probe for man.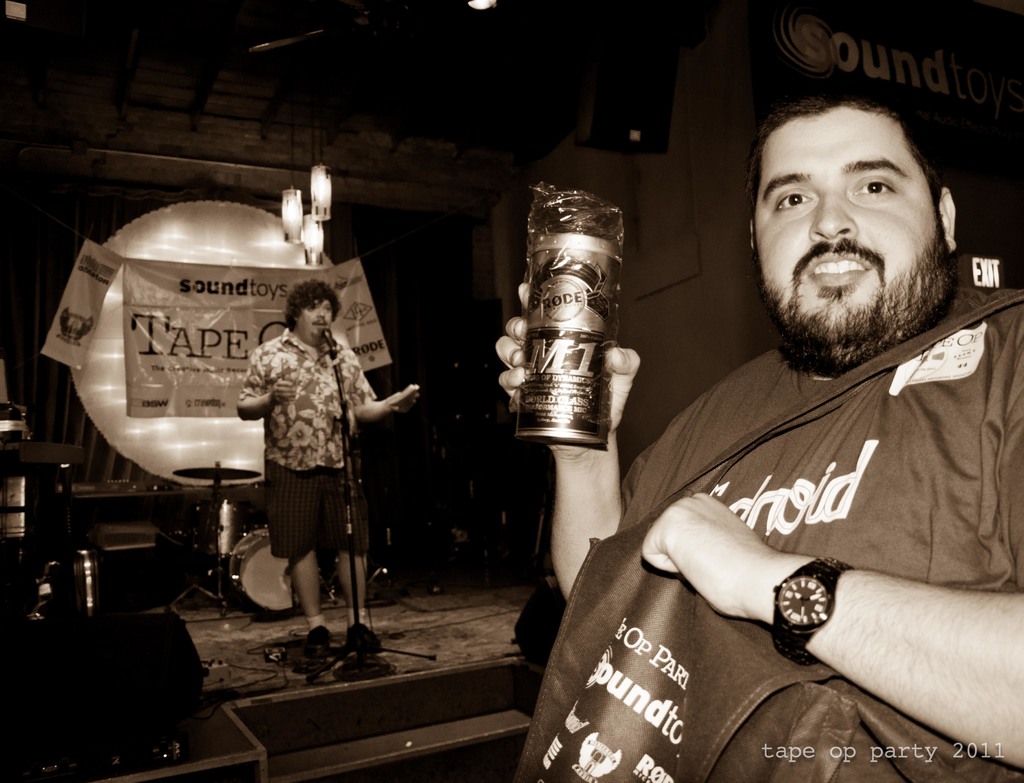
Probe result: left=233, top=280, right=419, bottom=658.
